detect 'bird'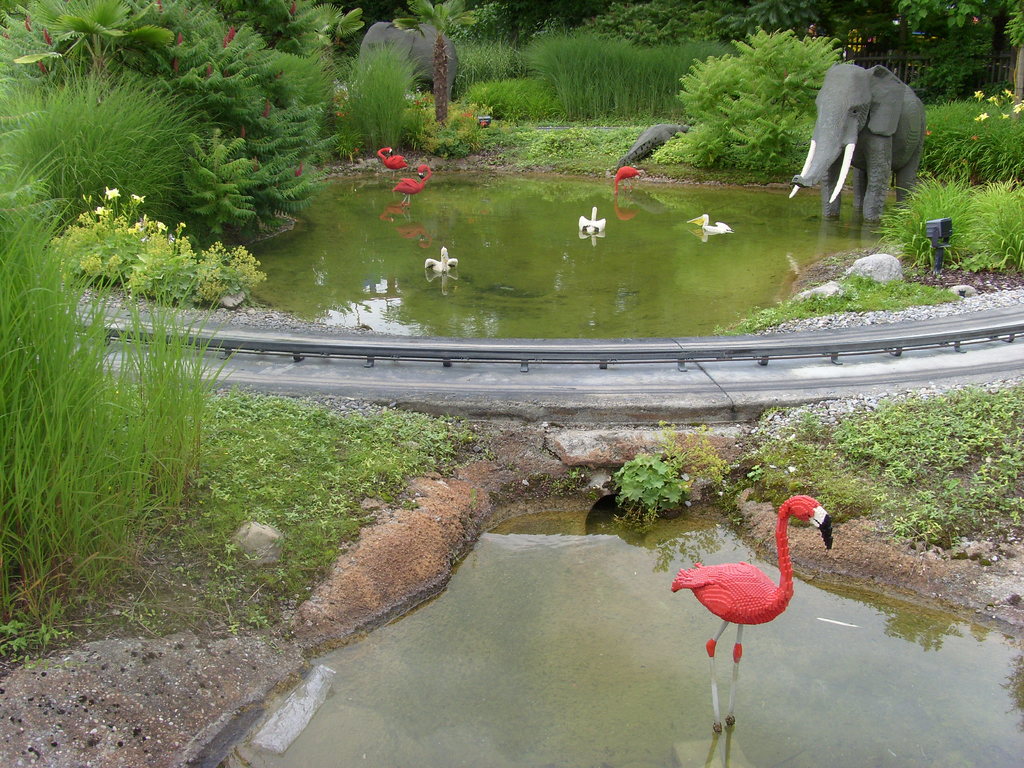
[left=577, top=203, right=606, bottom=234]
